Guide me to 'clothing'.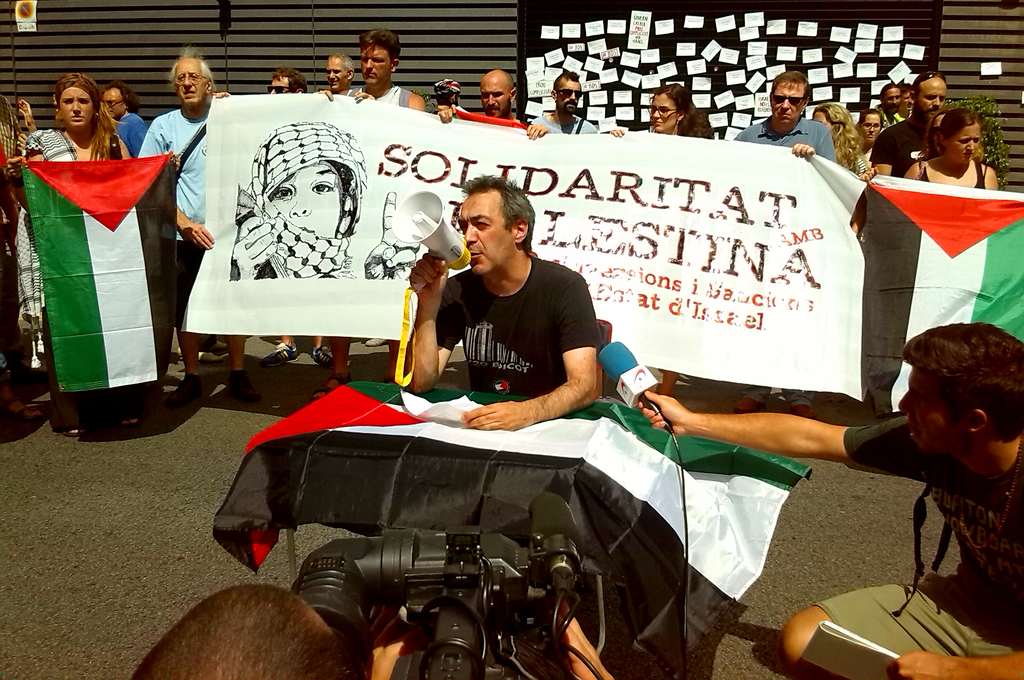
Guidance: <box>732,114,838,160</box>.
